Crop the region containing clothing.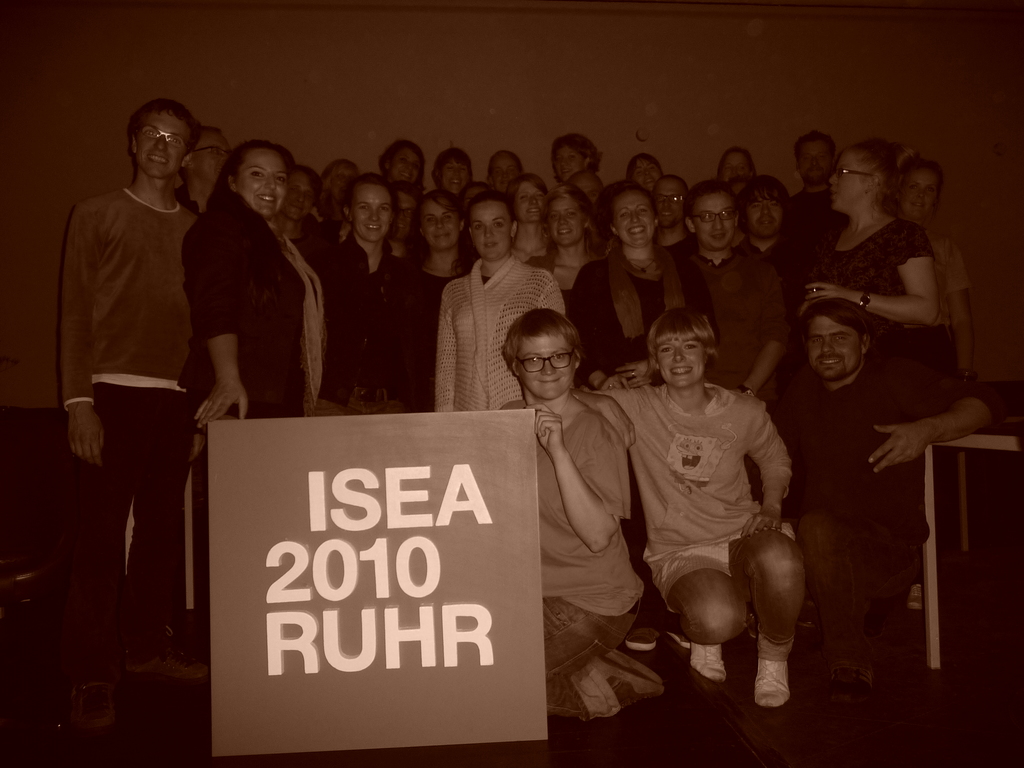
Crop region: (left=542, top=236, right=618, bottom=305).
